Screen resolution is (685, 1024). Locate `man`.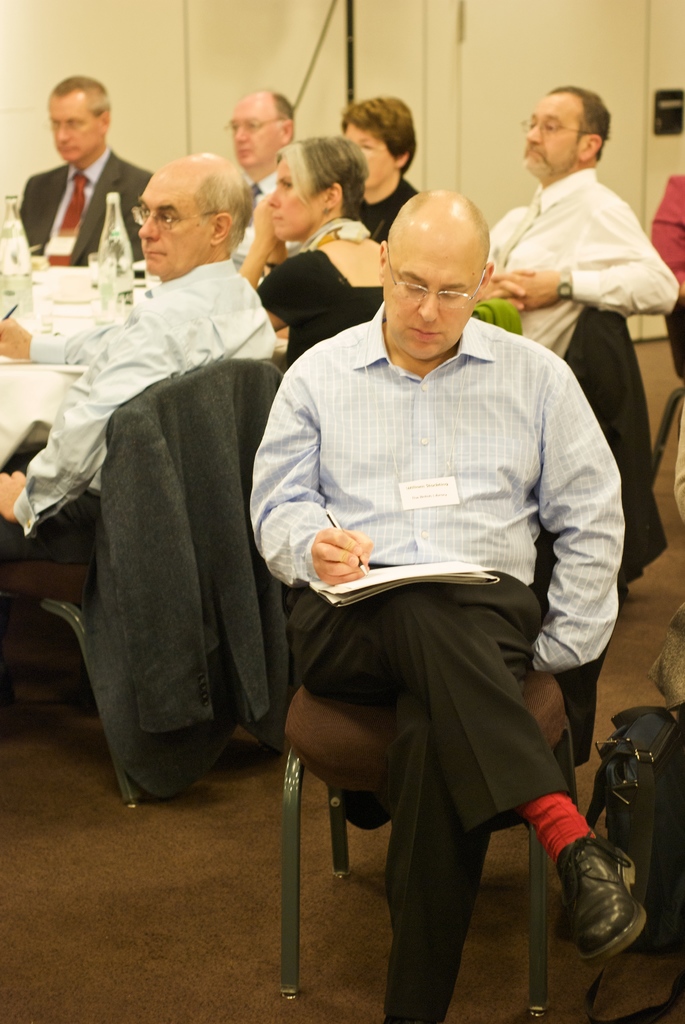
crop(231, 79, 307, 256).
